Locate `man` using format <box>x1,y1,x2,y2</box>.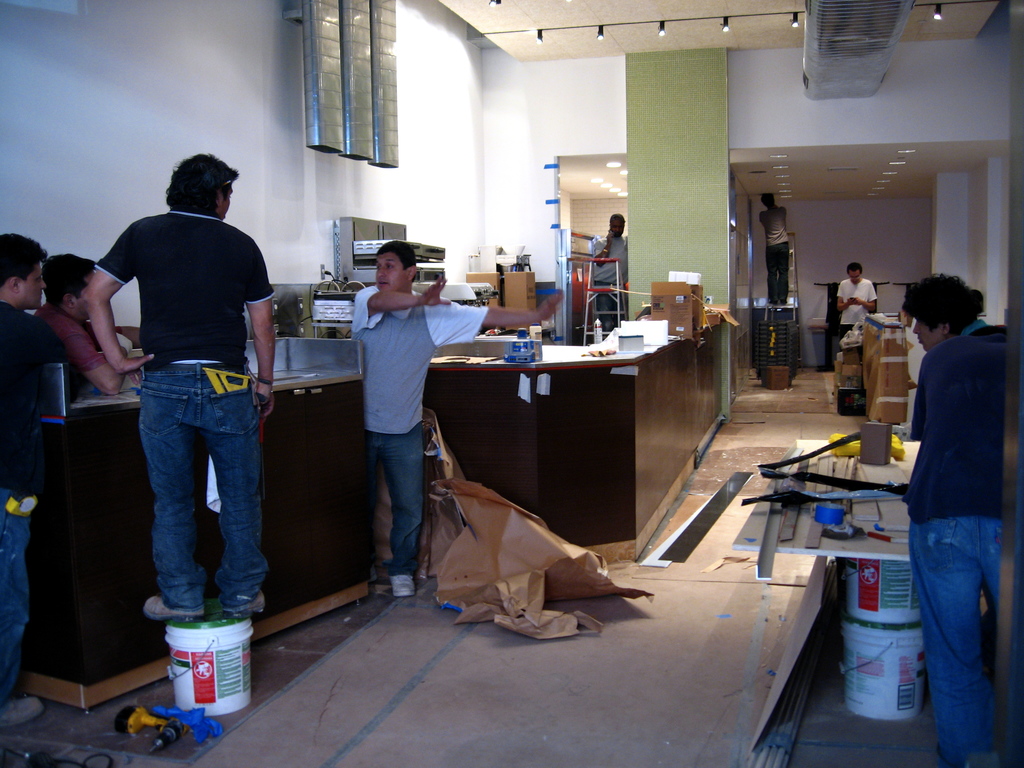
<box>0,234,44,728</box>.
